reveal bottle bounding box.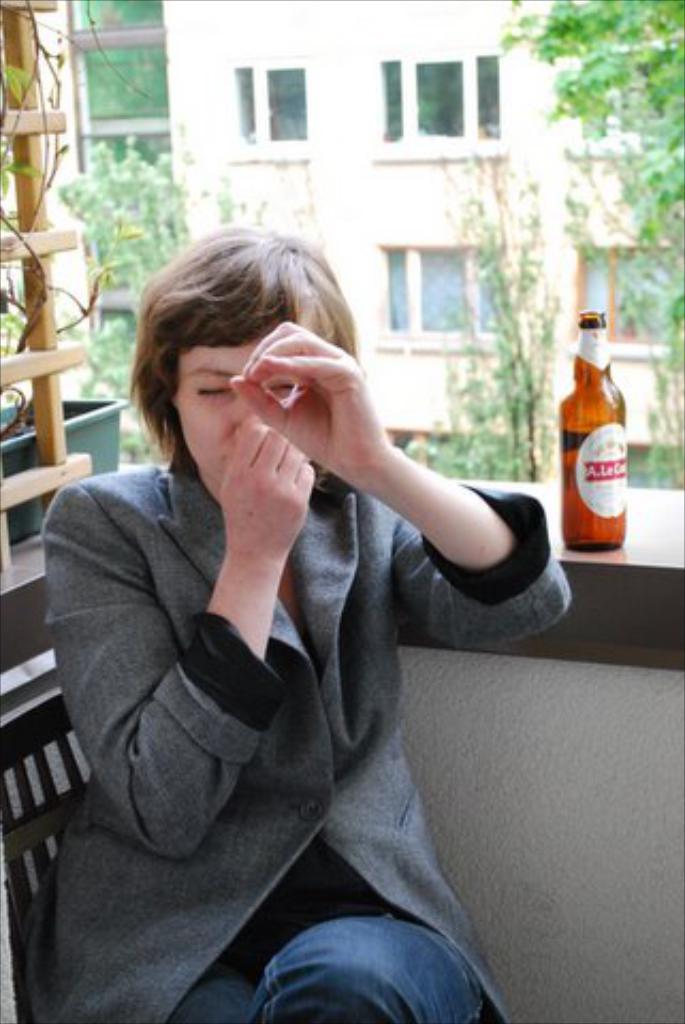
Revealed: BBox(555, 294, 644, 538).
